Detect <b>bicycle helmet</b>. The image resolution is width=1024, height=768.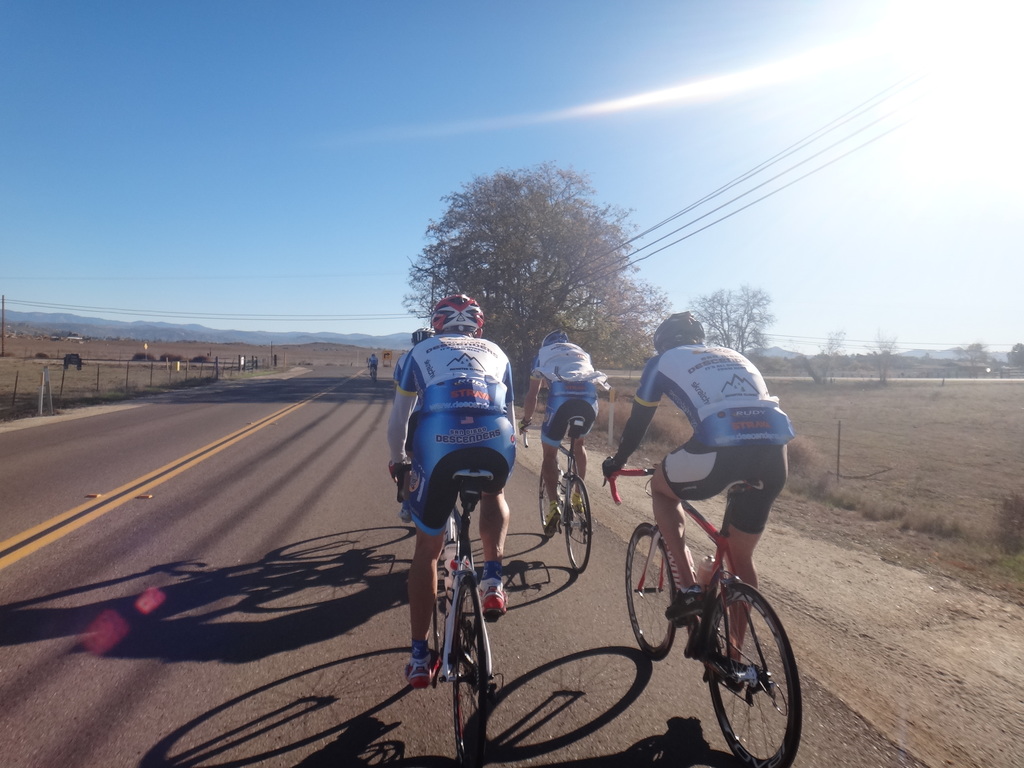
(x1=433, y1=291, x2=484, y2=337).
